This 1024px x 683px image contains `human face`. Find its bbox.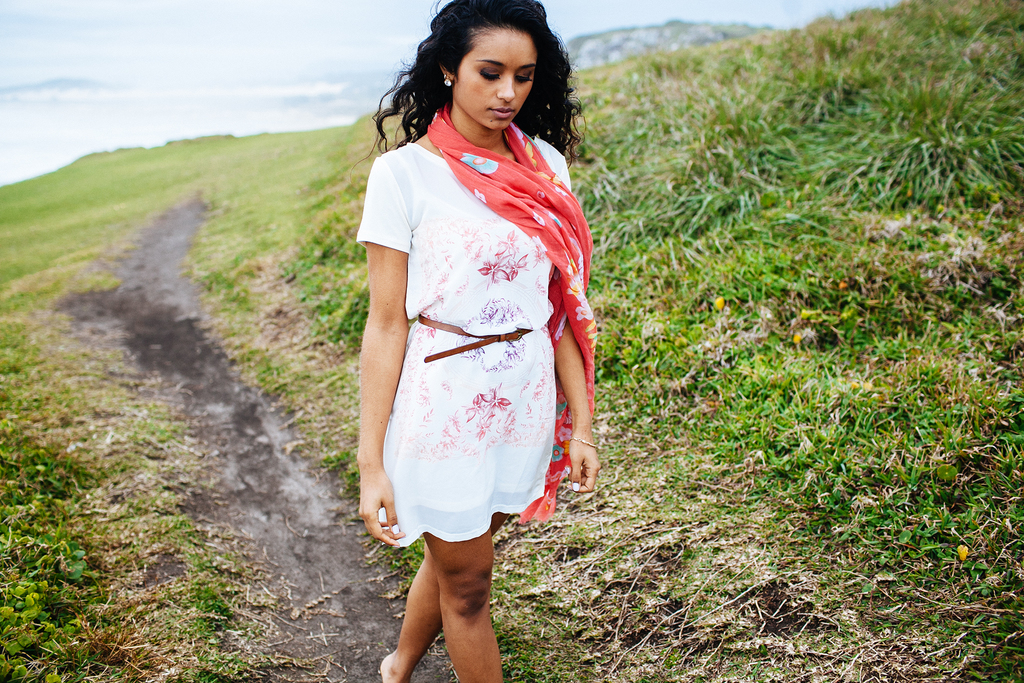
452/27/535/133.
